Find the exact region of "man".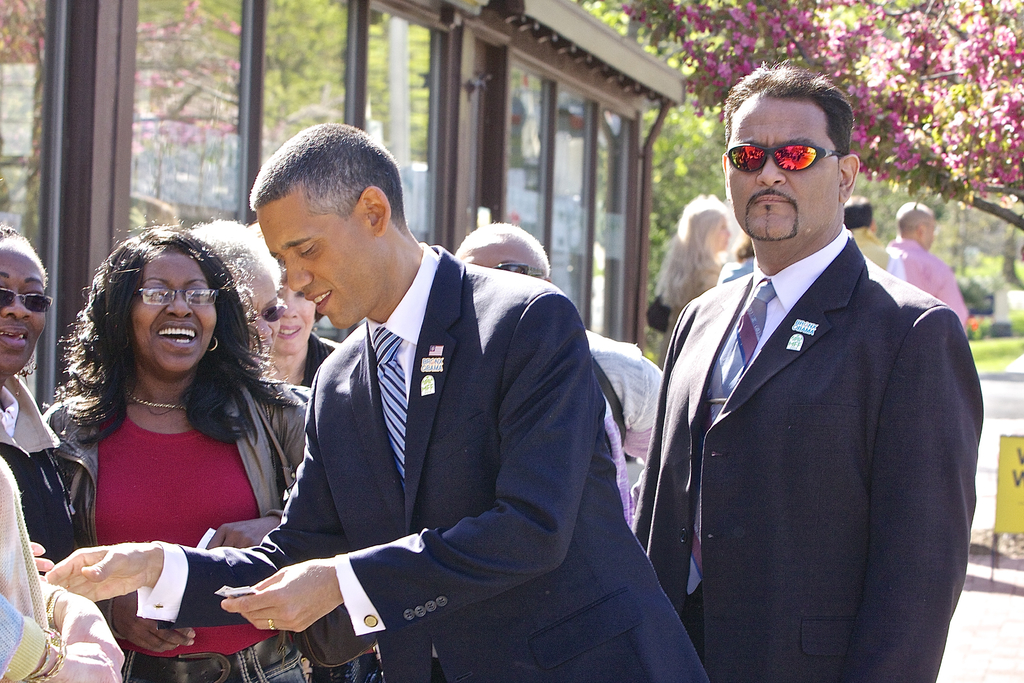
Exact region: pyautogui.locateOnScreen(439, 226, 670, 502).
